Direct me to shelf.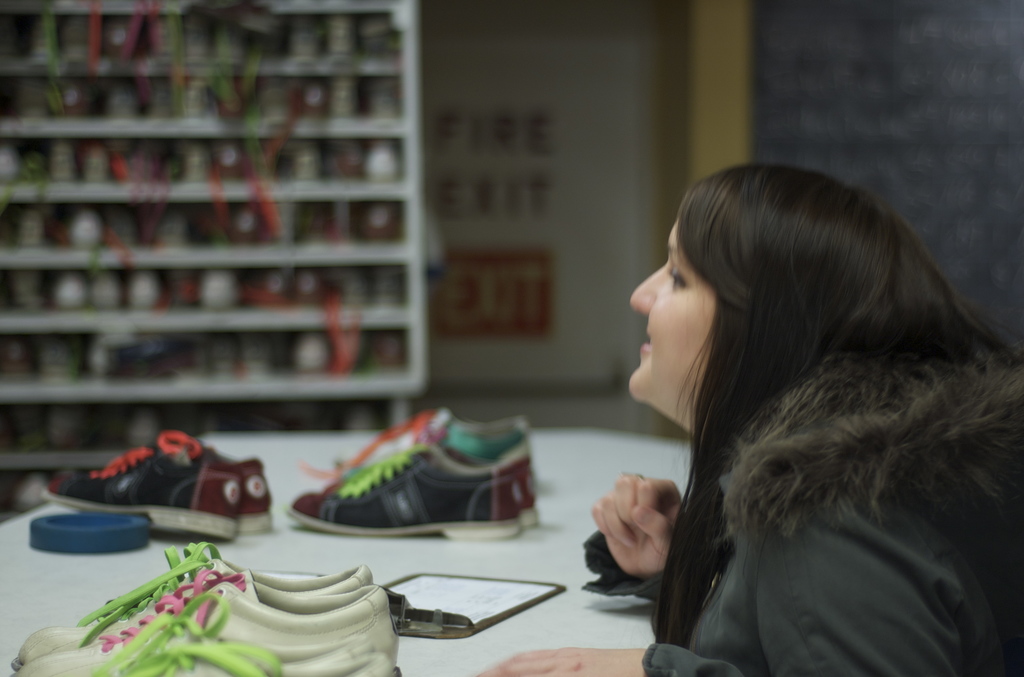
Direction: detection(0, 255, 431, 319).
